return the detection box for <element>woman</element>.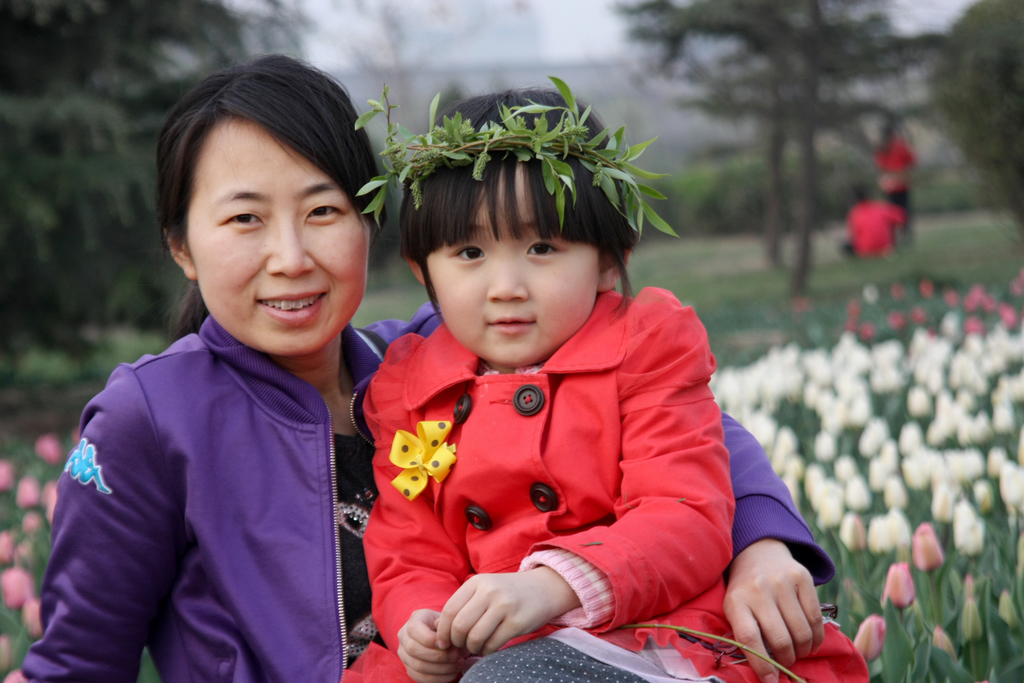
bbox=[20, 47, 834, 682].
